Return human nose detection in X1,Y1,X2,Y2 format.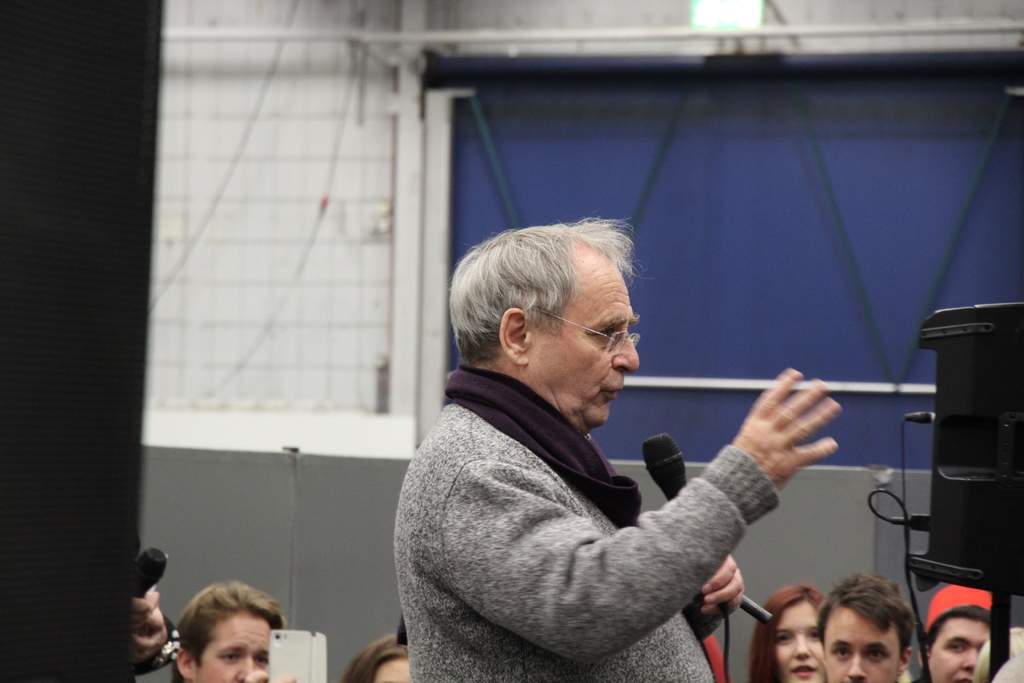
791,632,813,658.
